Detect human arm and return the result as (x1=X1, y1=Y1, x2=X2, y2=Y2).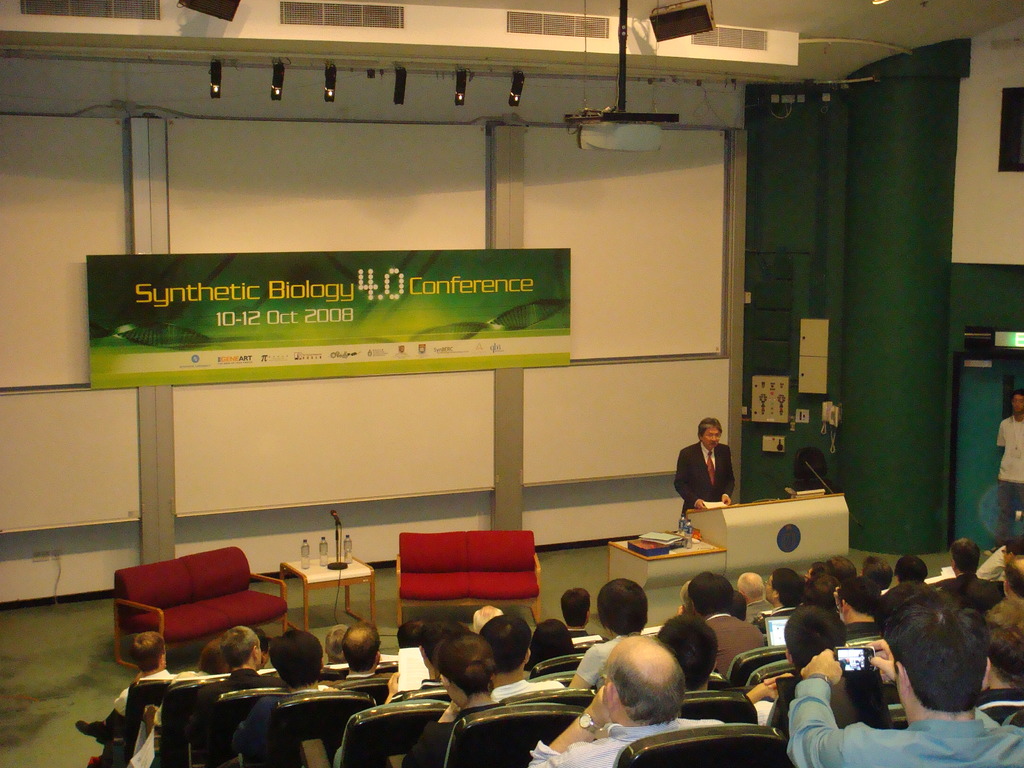
(x1=146, y1=674, x2=184, y2=741).
